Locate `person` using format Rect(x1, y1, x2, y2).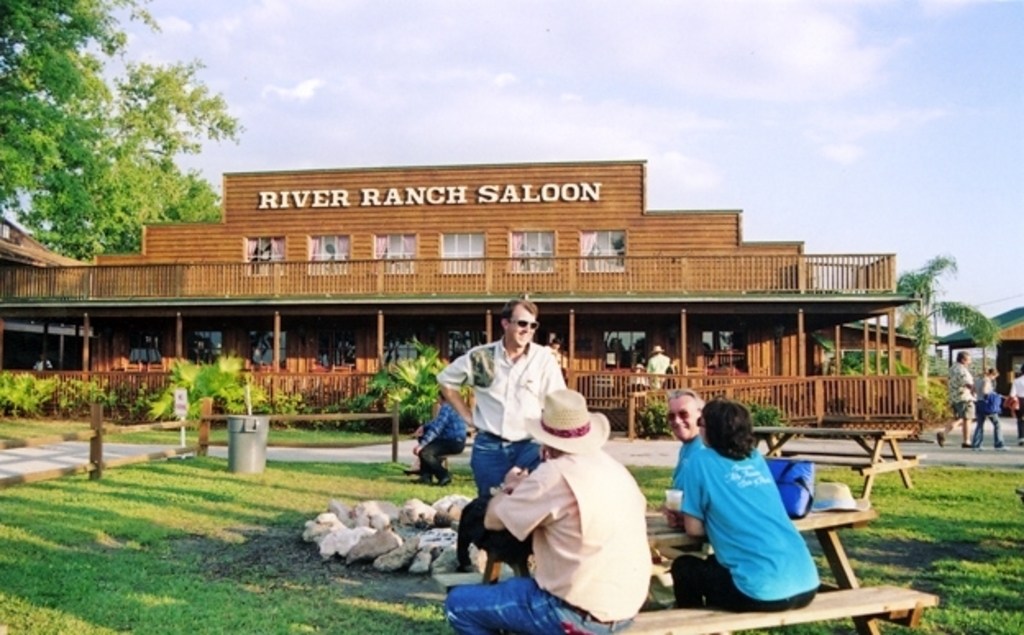
Rect(427, 297, 583, 502).
